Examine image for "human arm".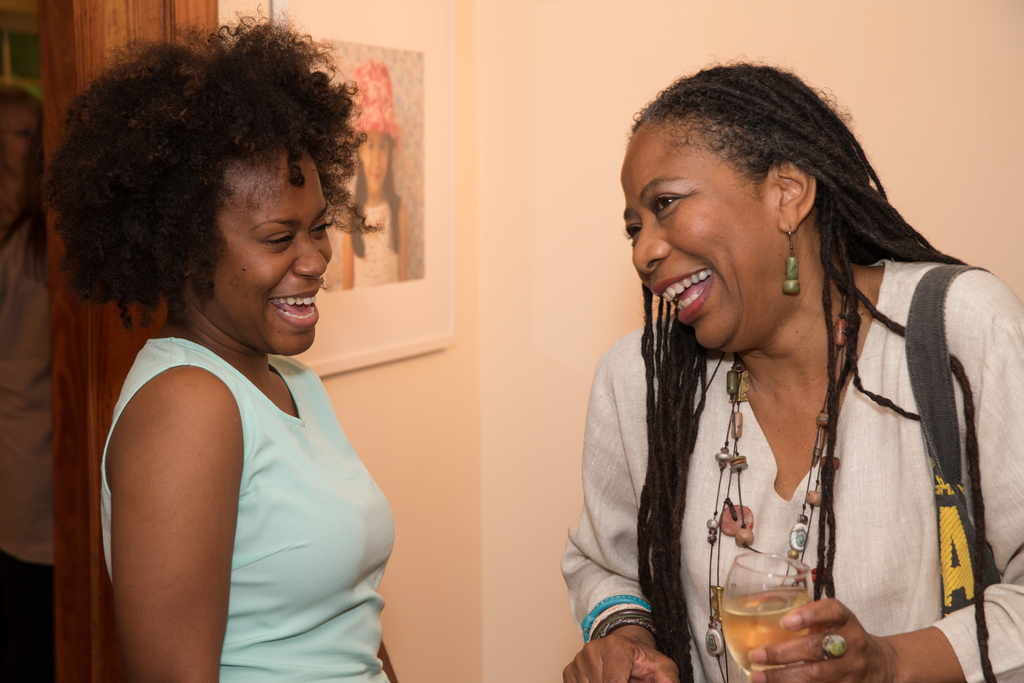
Examination result: 708,263,1023,682.
